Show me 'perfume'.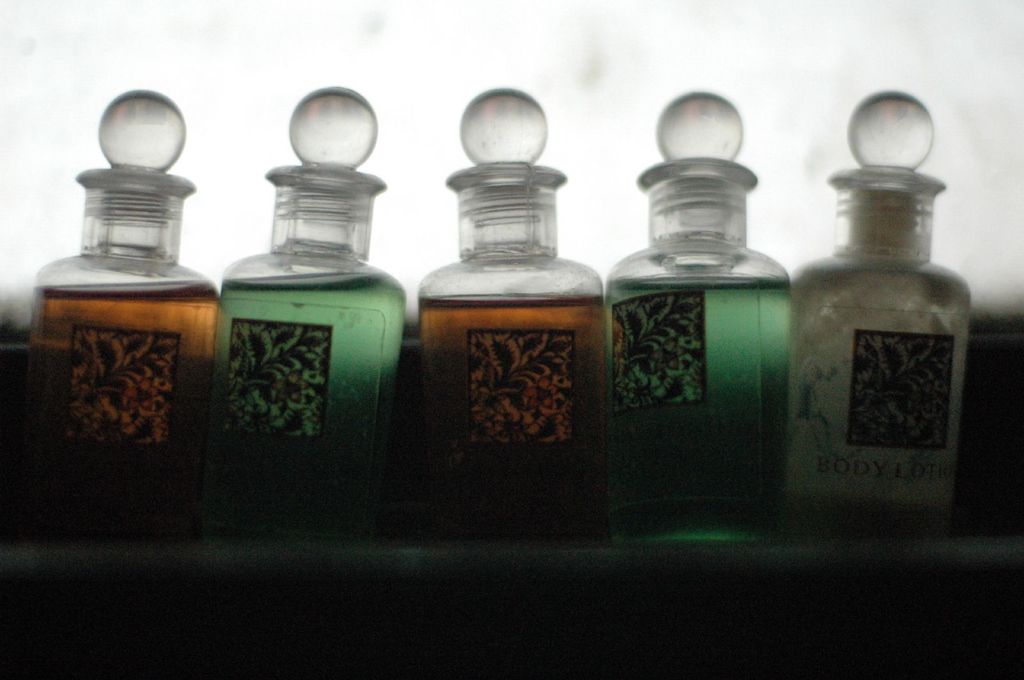
'perfume' is here: 413/88/615/543.
